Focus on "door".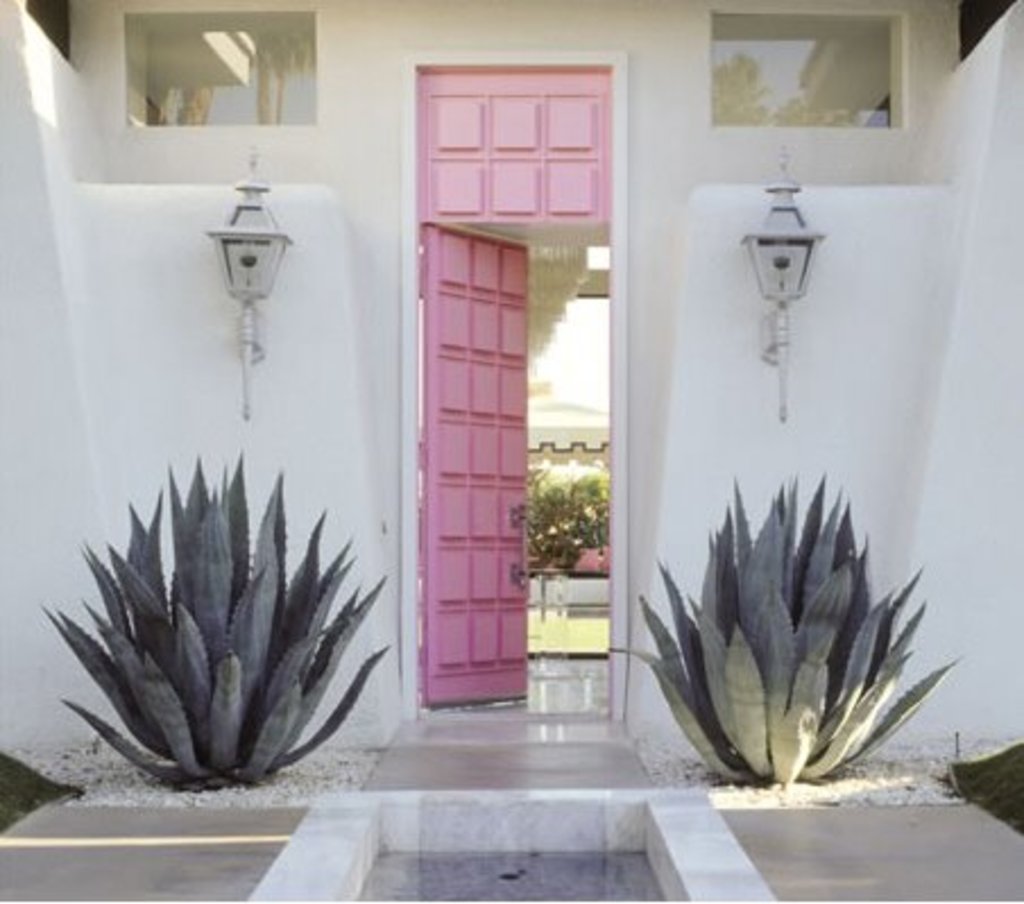
Focused at (x1=396, y1=48, x2=639, y2=739).
